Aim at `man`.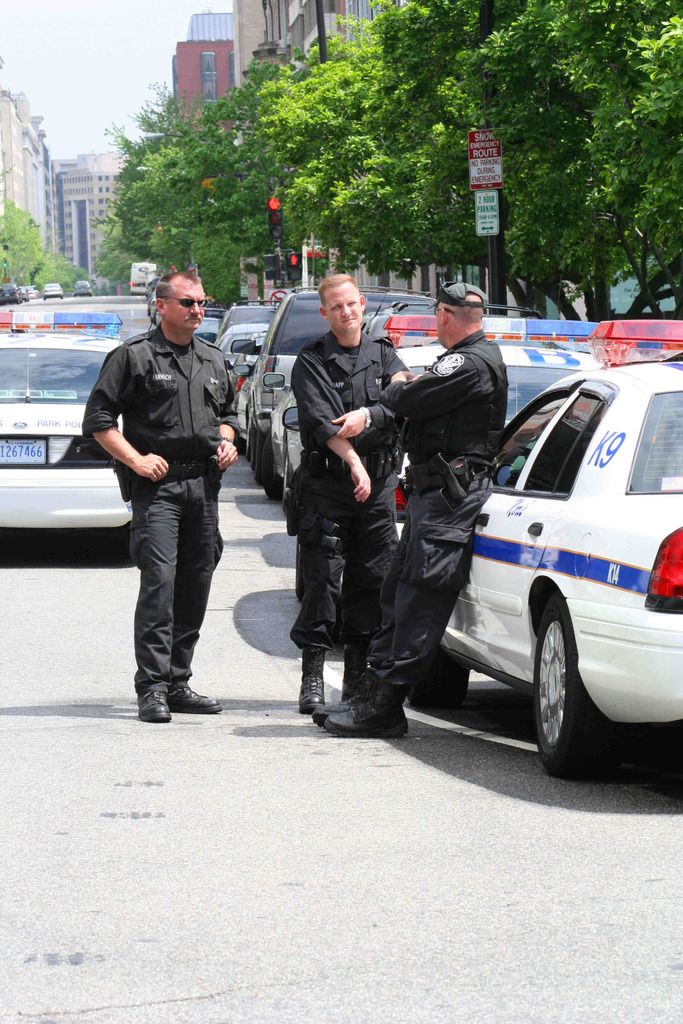
Aimed at BBox(99, 264, 245, 729).
